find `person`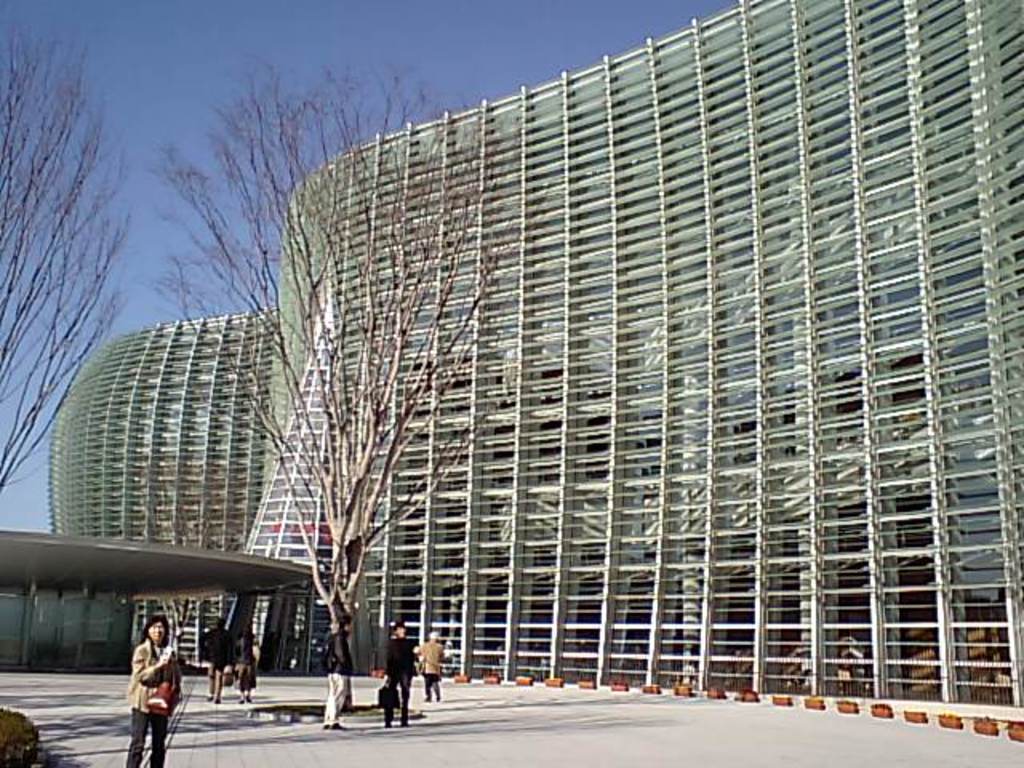
bbox(237, 629, 251, 701)
